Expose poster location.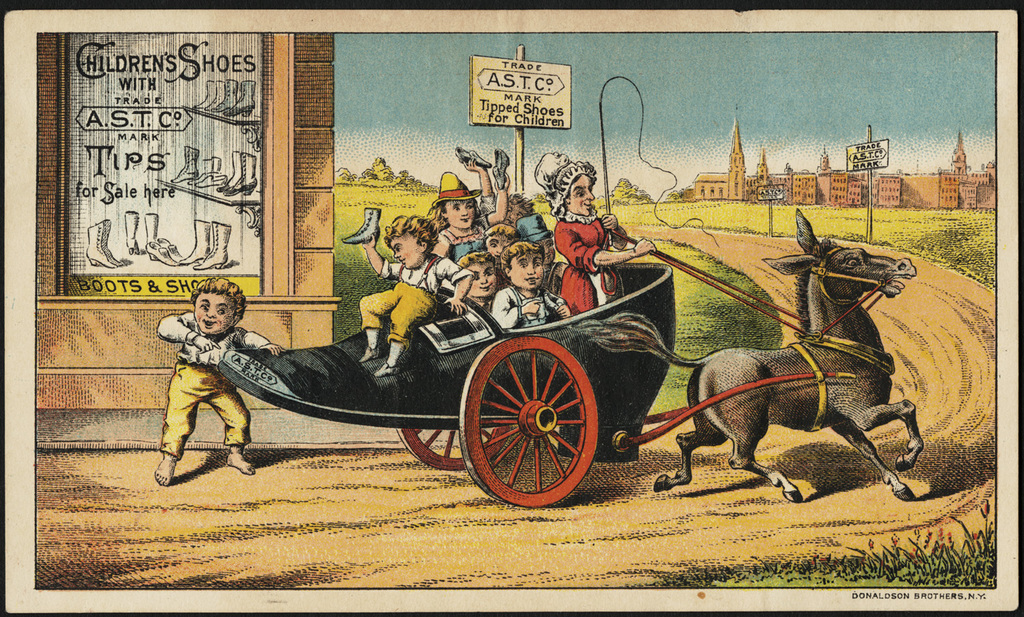
Exposed at bbox=[0, 0, 1023, 616].
